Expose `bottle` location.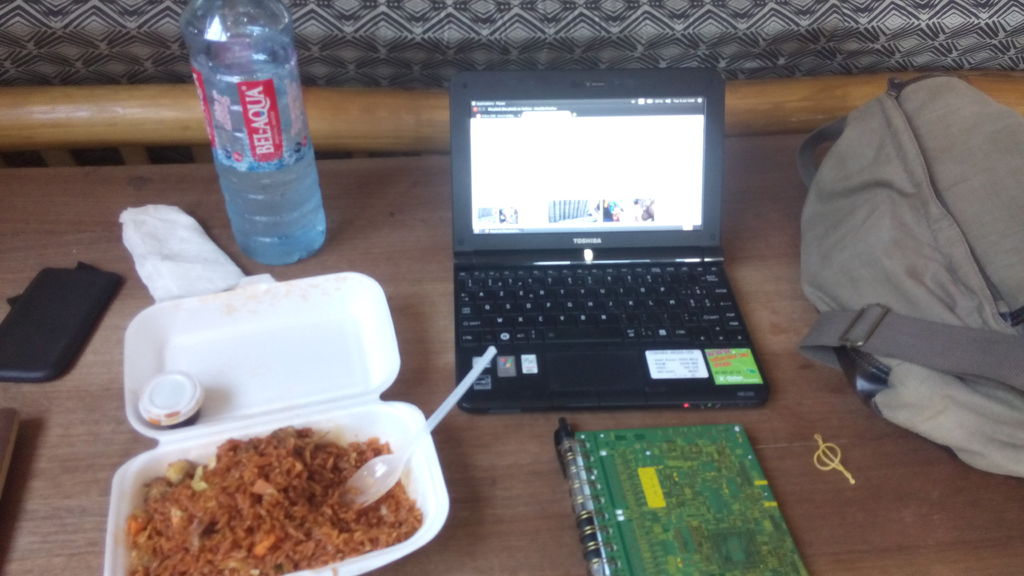
Exposed at [184,17,326,261].
